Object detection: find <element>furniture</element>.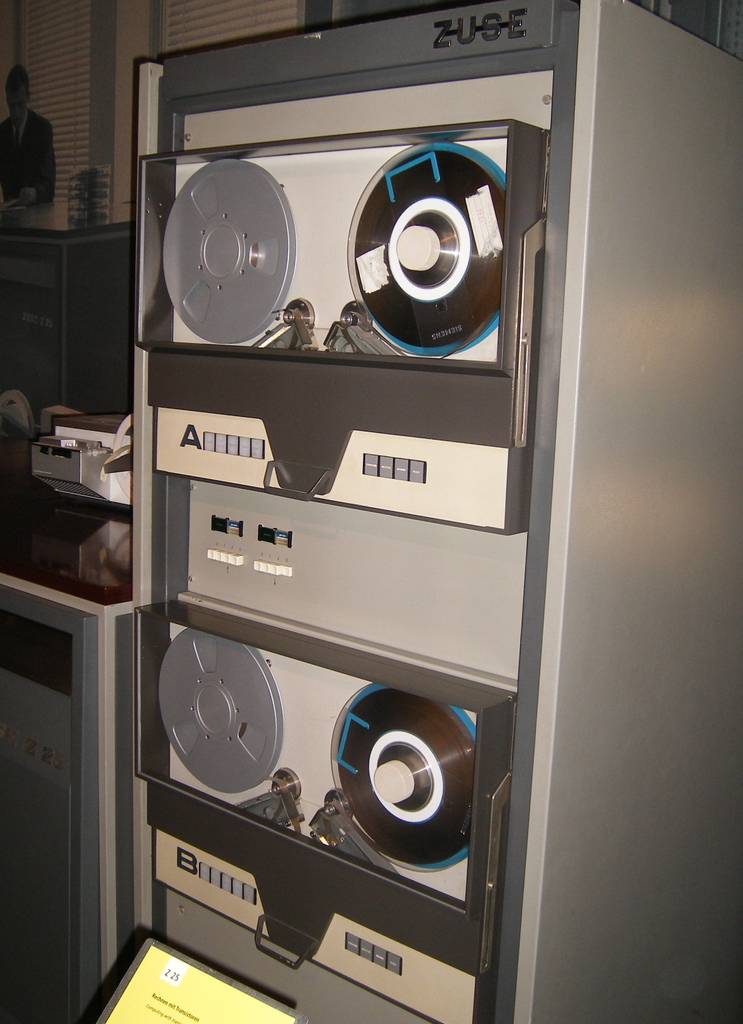
[x1=0, y1=202, x2=119, y2=448].
